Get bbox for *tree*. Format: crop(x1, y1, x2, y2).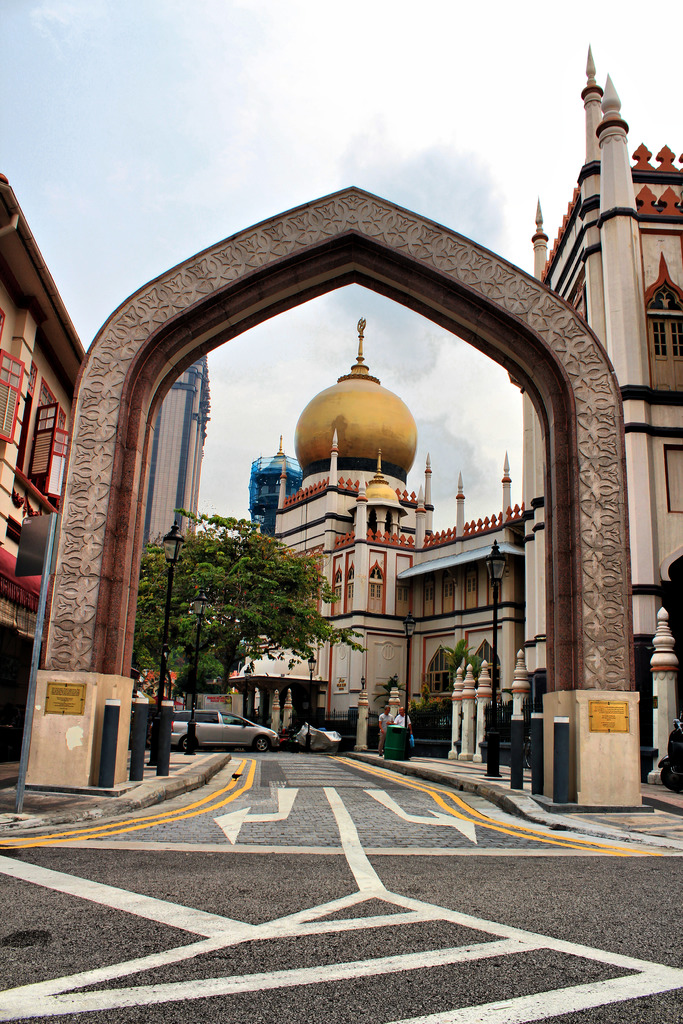
crop(402, 694, 462, 743).
